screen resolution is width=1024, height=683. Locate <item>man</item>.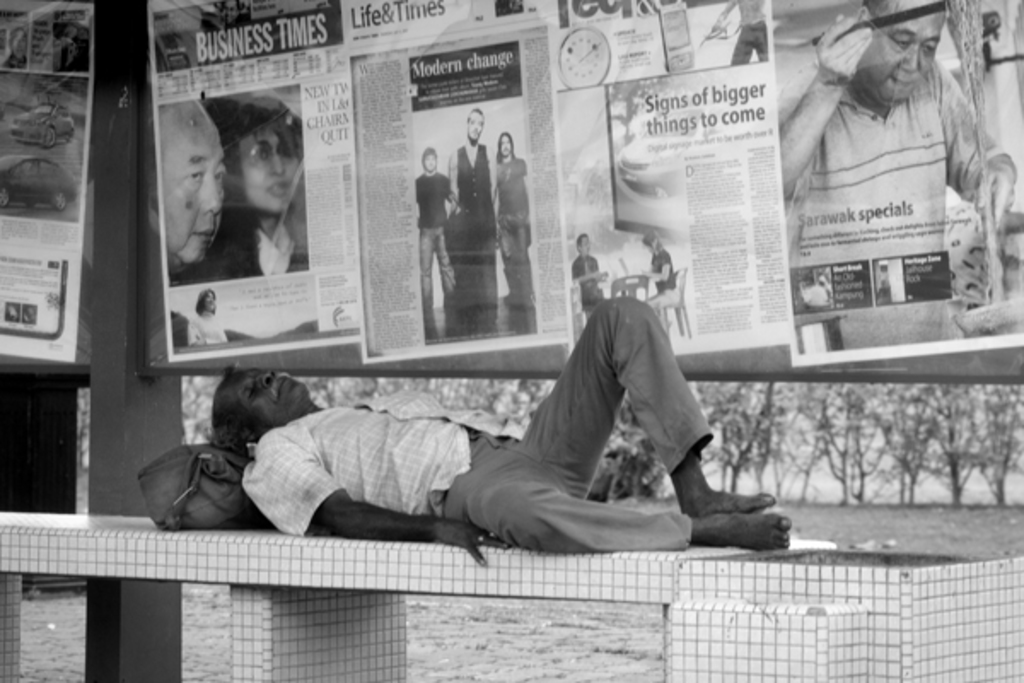
box(403, 131, 459, 314).
